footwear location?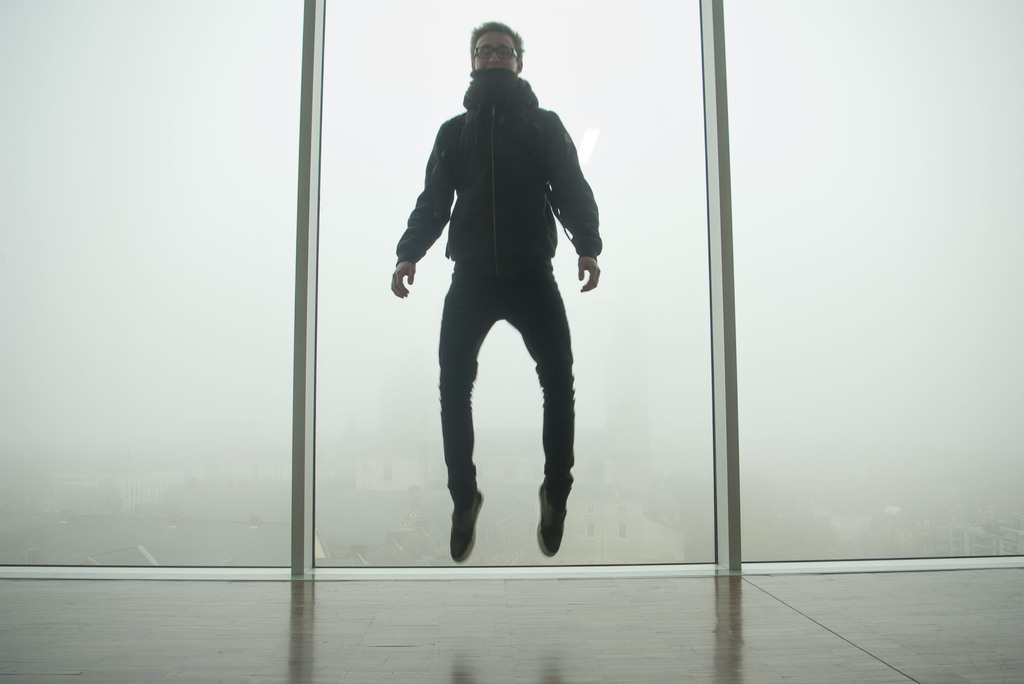
x1=440, y1=483, x2=502, y2=562
